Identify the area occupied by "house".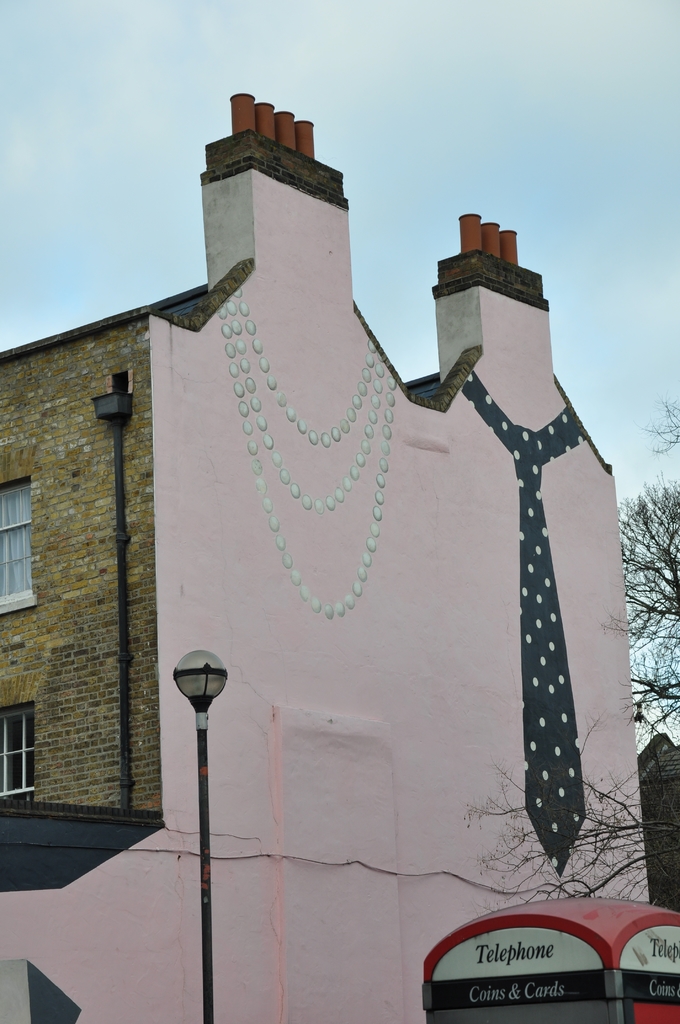
Area: 49 147 635 953.
